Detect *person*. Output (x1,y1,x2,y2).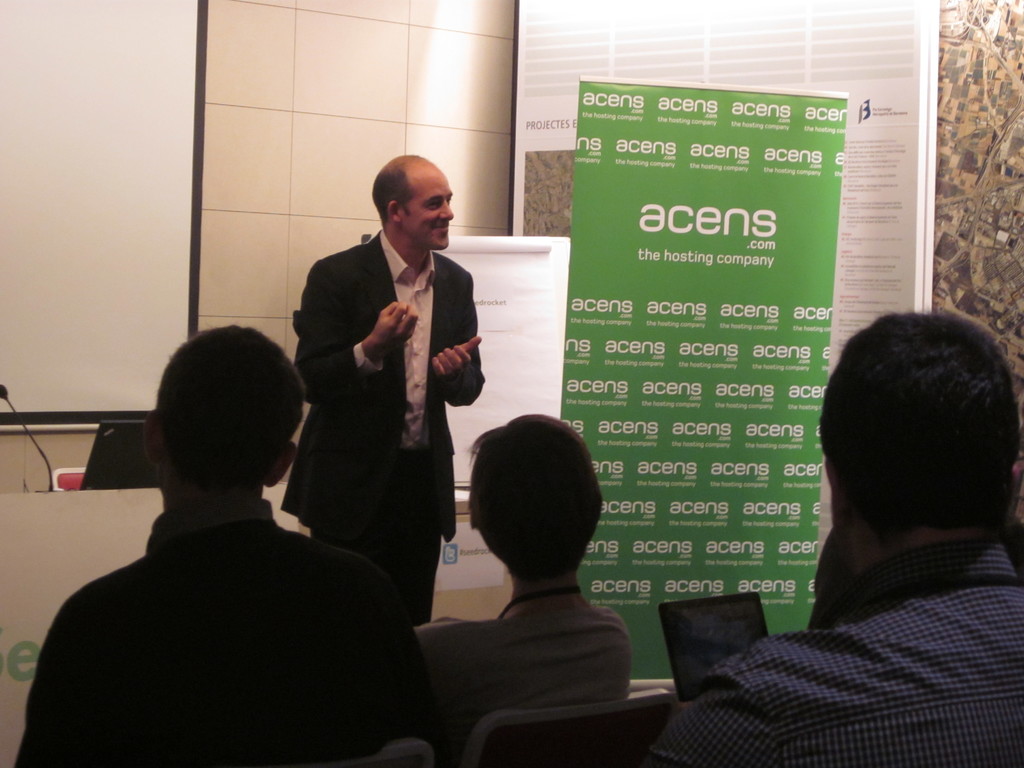
(54,295,447,761).
